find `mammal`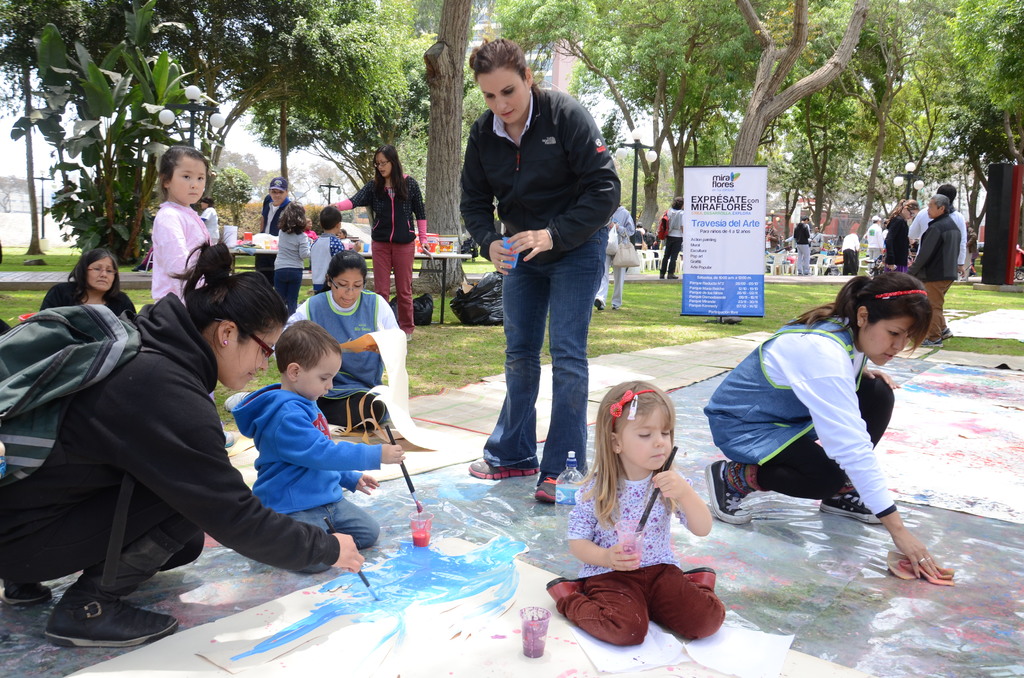
{"x1": 335, "y1": 148, "x2": 433, "y2": 328}
